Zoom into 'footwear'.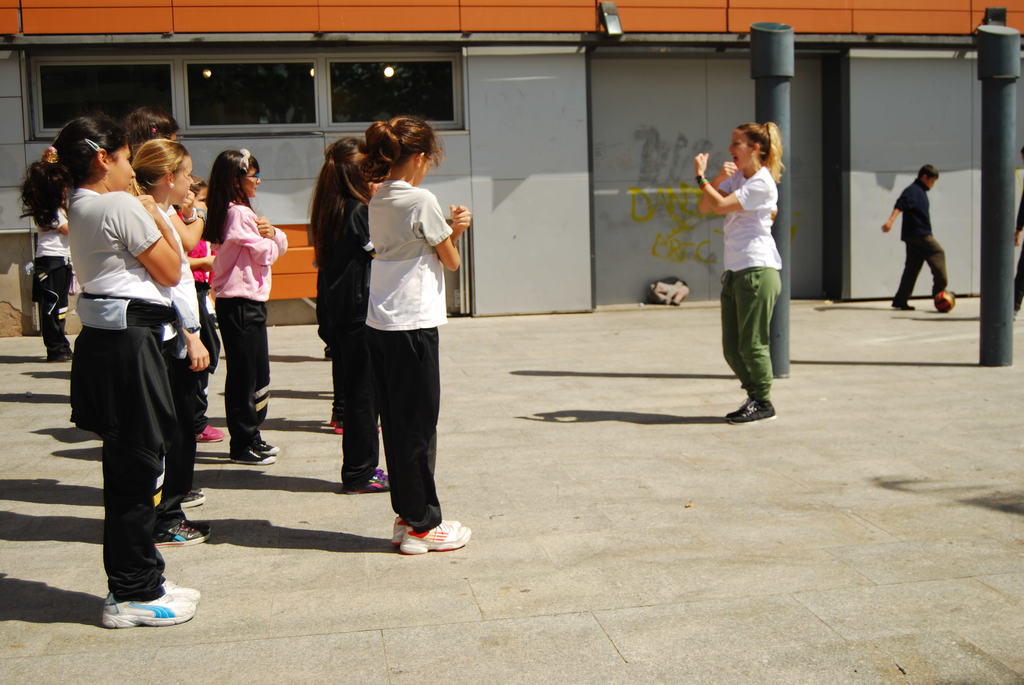
Zoom target: locate(100, 584, 190, 628).
